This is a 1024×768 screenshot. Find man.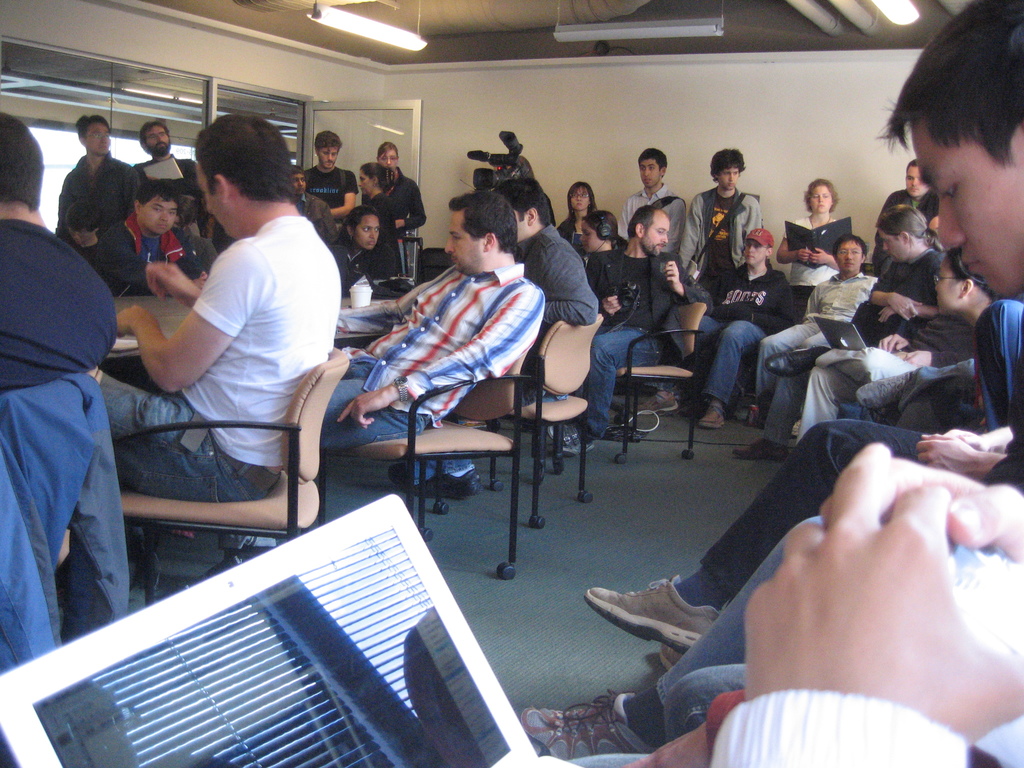
Bounding box: select_region(0, 108, 119, 385).
